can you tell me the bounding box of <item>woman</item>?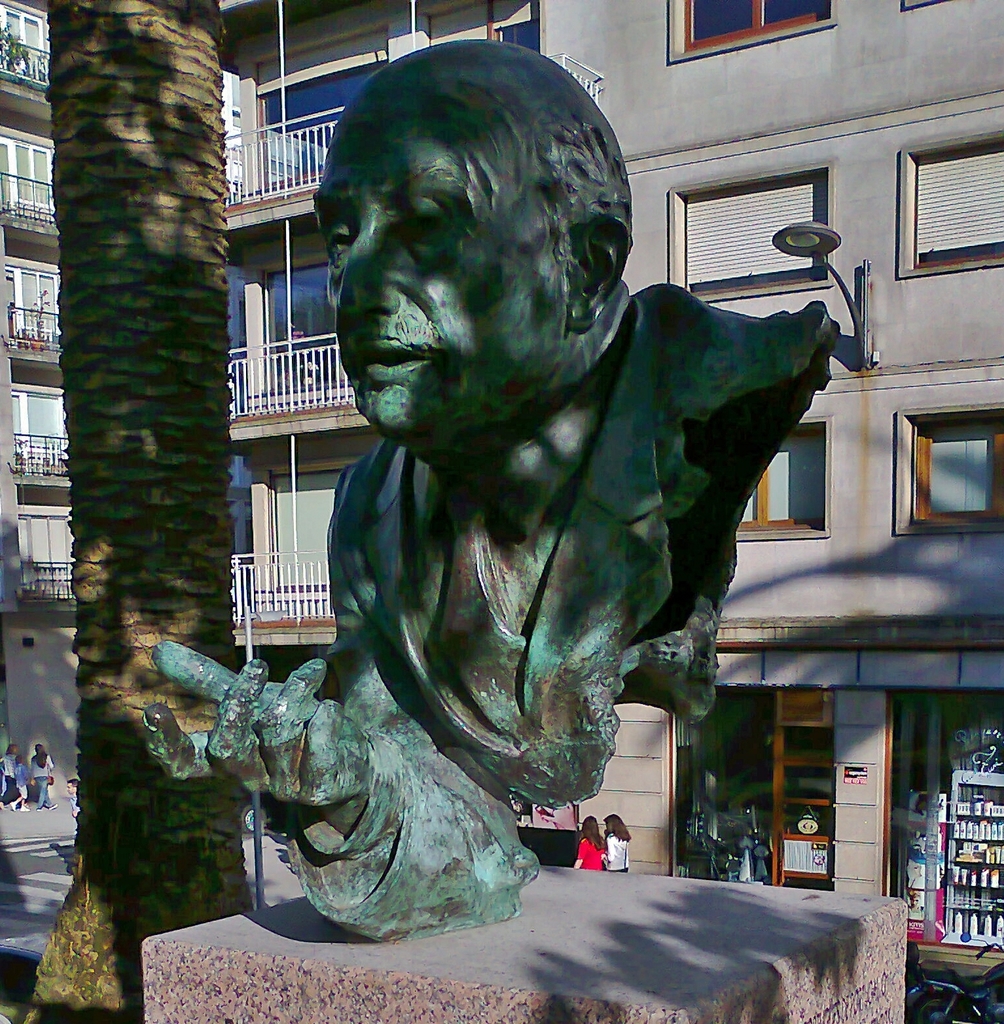
<box>605,807,637,873</box>.
